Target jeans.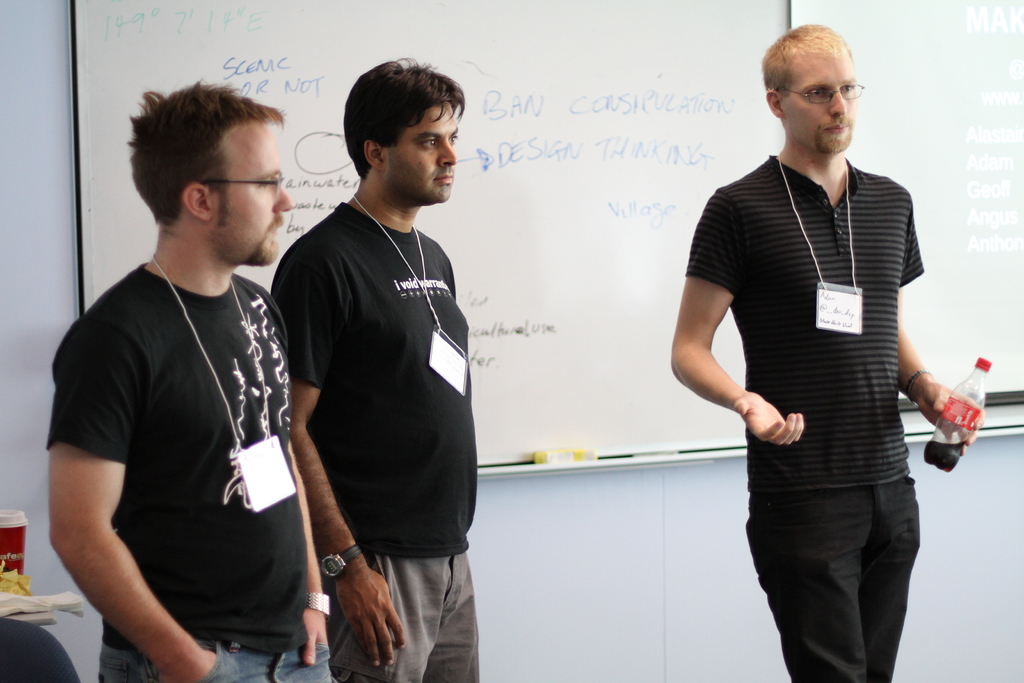
Target region: left=97, top=641, right=337, bottom=682.
